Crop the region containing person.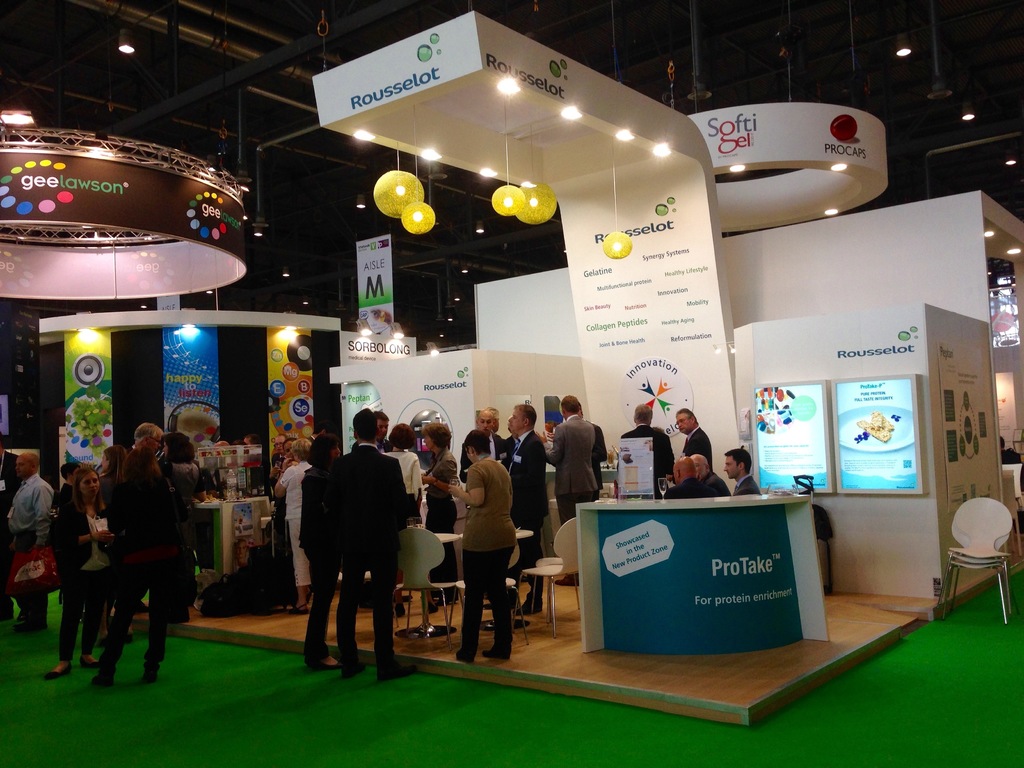
Crop region: left=57, top=460, right=78, bottom=510.
